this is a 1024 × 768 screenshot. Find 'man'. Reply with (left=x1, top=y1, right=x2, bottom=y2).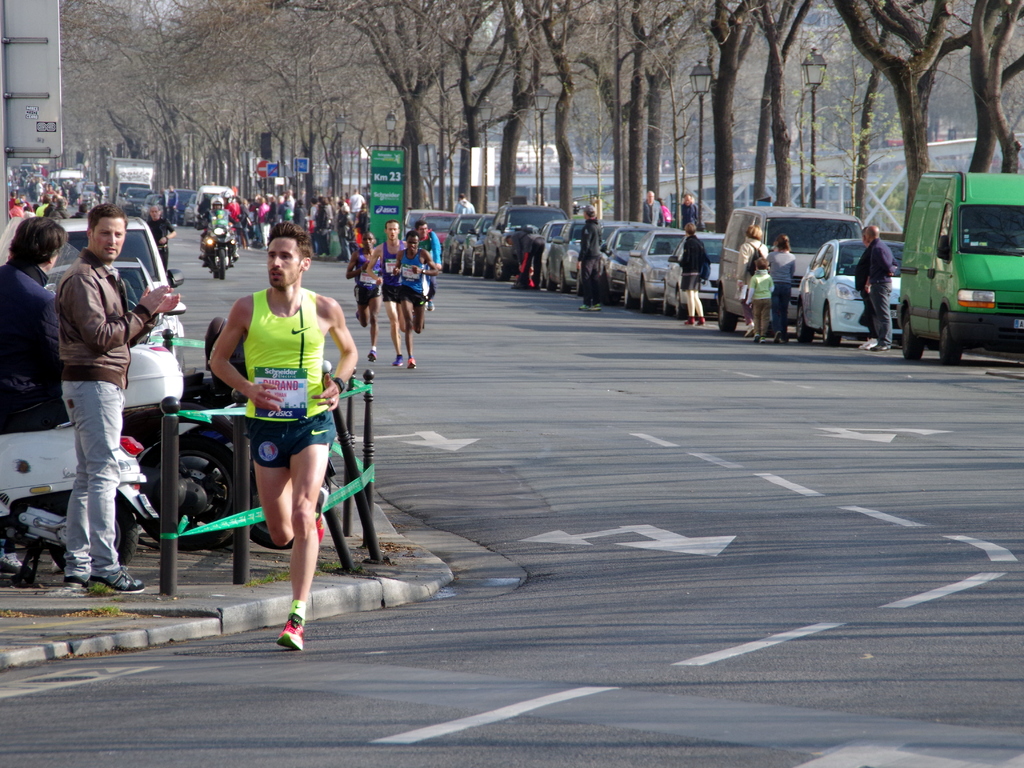
(left=455, top=191, right=476, bottom=212).
